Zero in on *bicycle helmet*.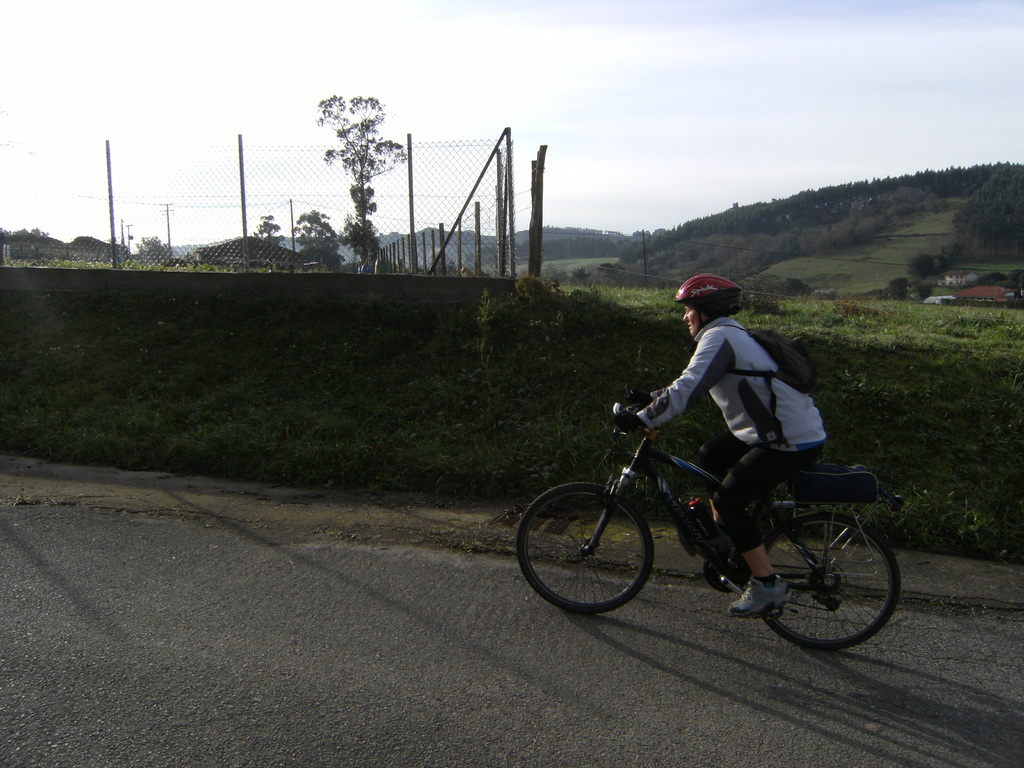
Zeroed in: 678,271,744,329.
